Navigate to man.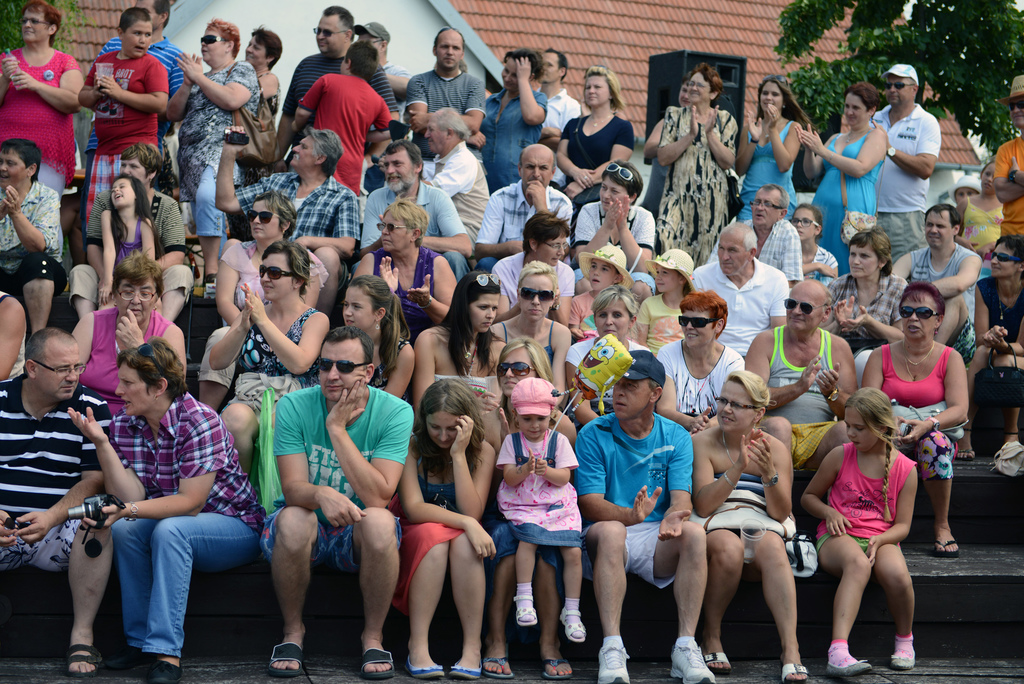
Navigation target: rect(473, 144, 578, 269).
